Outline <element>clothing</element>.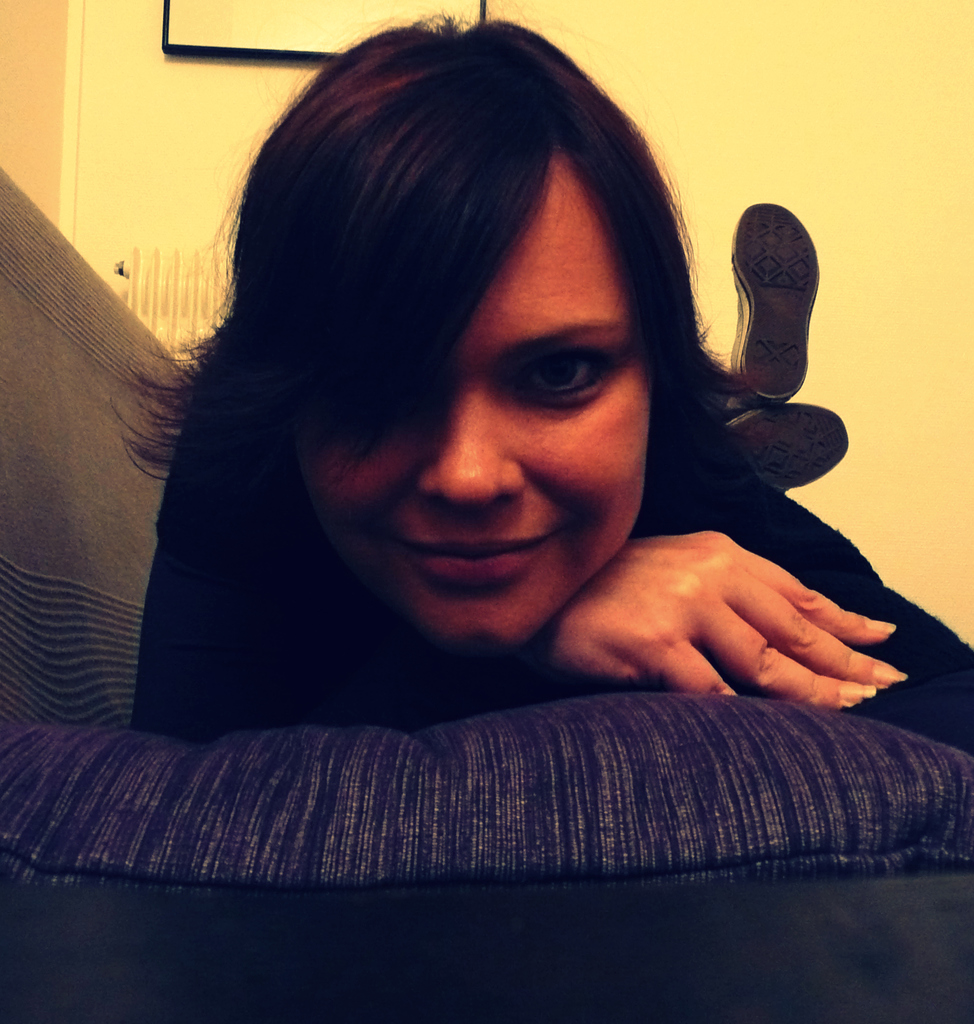
Outline: bbox=[47, 360, 939, 874].
